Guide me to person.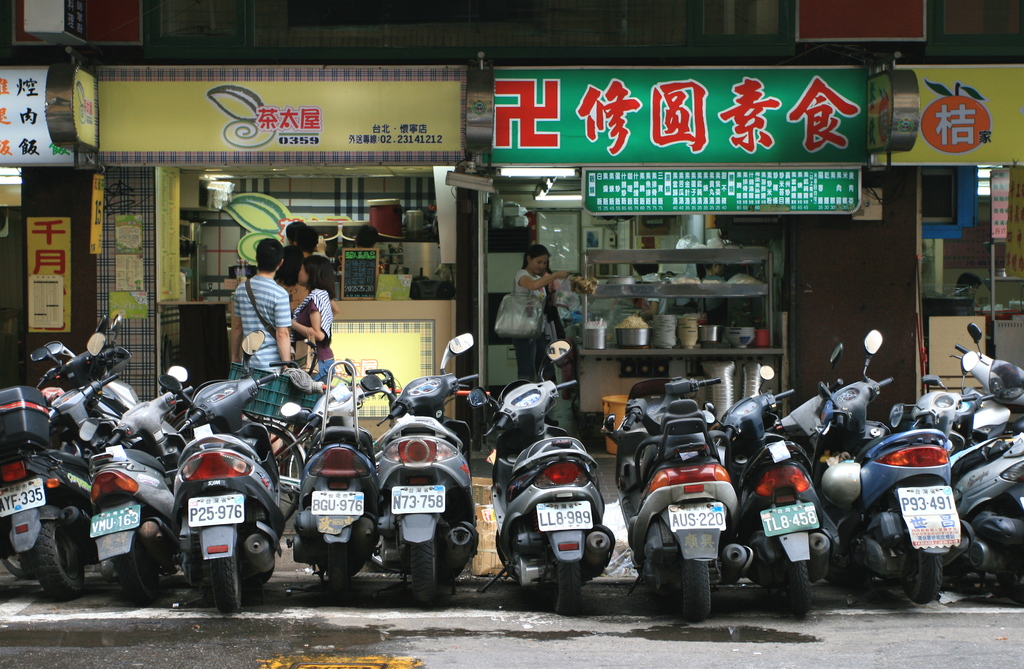
Guidance: pyautogui.locateOnScreen(339, 222, 380, 256).
